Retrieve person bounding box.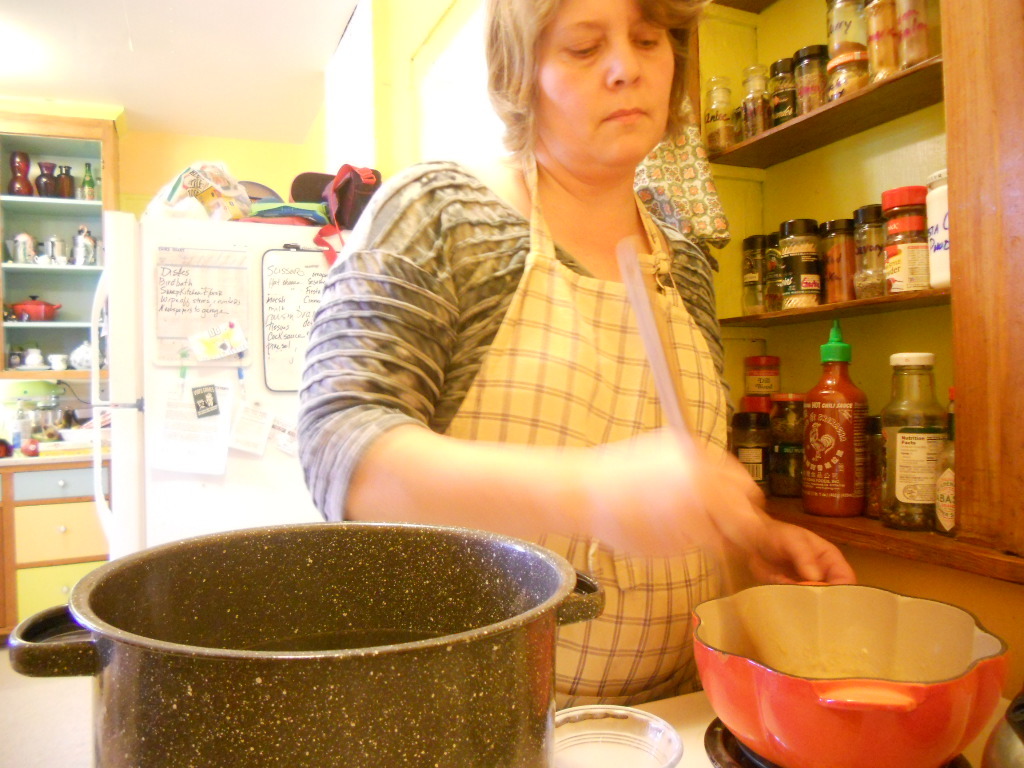
Bounding box: 280,42,859,681.
